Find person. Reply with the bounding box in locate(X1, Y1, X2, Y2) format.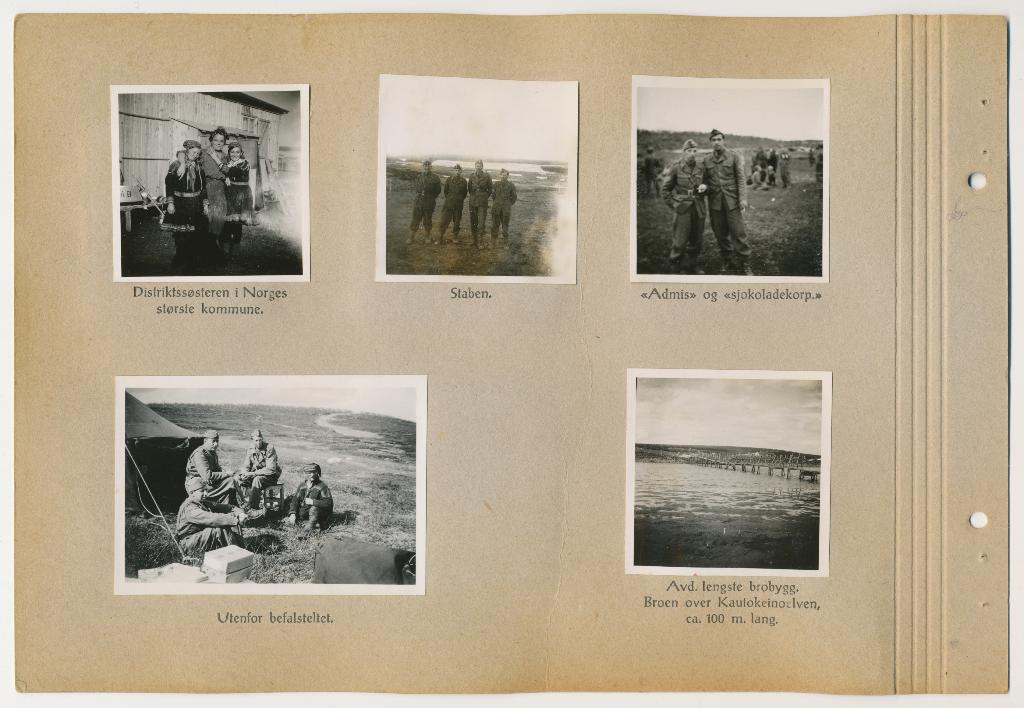
locate(177, 129, 229, 245).
